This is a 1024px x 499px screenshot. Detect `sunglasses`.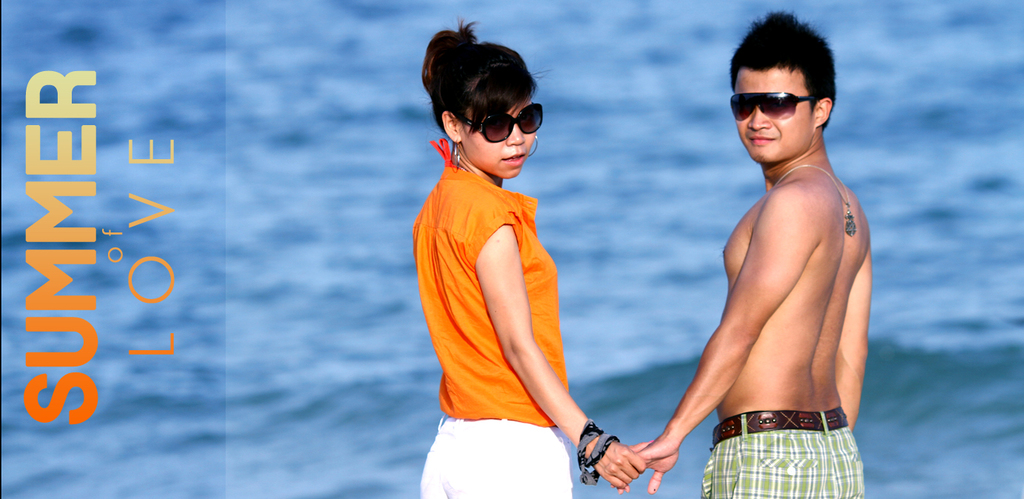
locate(457, 106, 545, 144).
